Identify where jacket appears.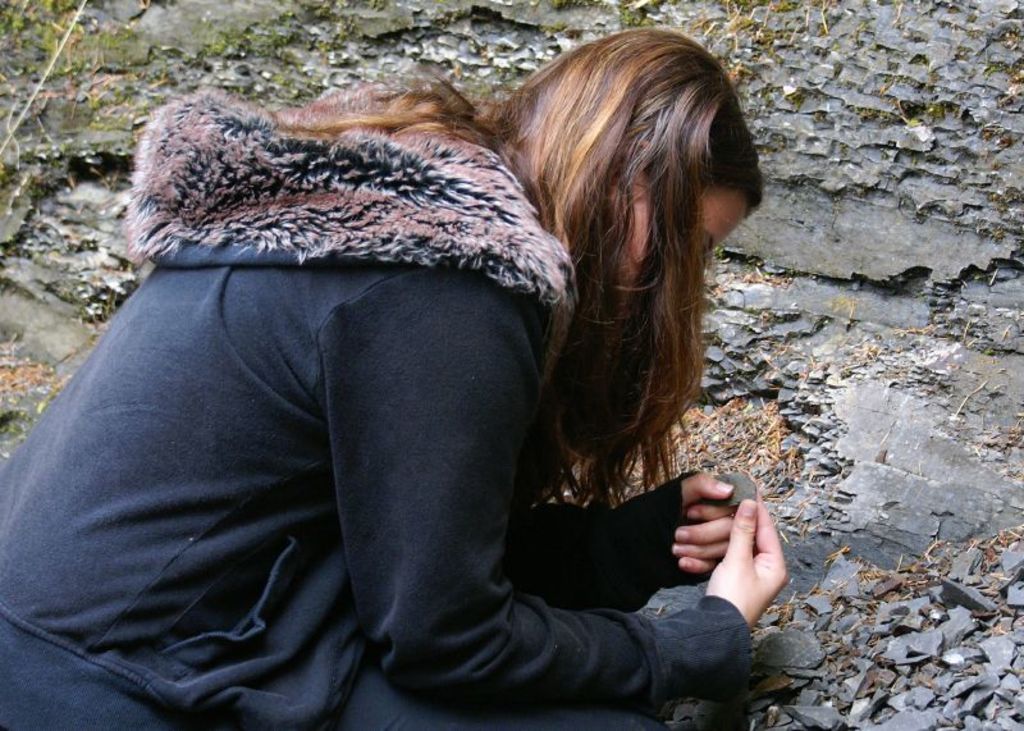
Appears at {"x1": 6, "y1": 46, "x2": 820, "y2": 709}.
